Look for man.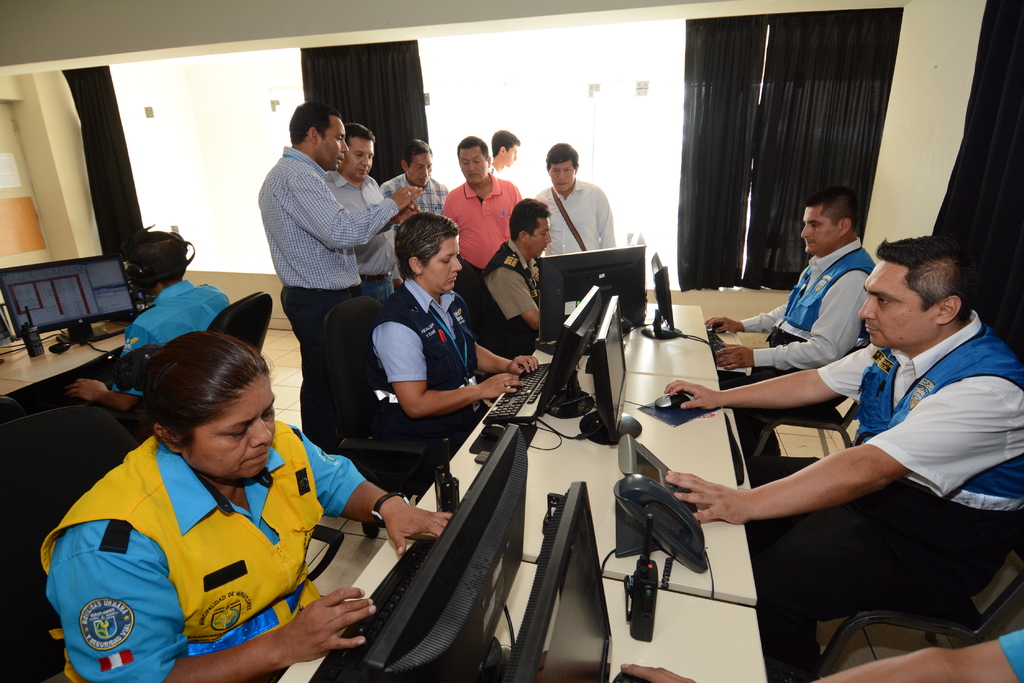
Found: Rect(536, 136, 616, 259).
